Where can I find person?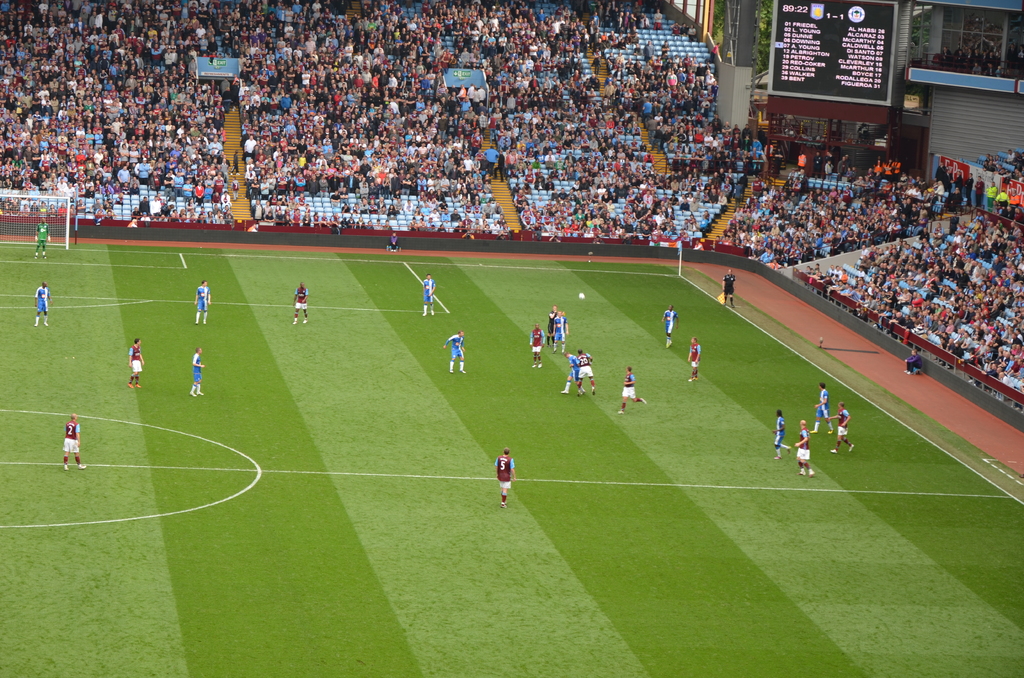
You can find it at 824/402/856/455.
